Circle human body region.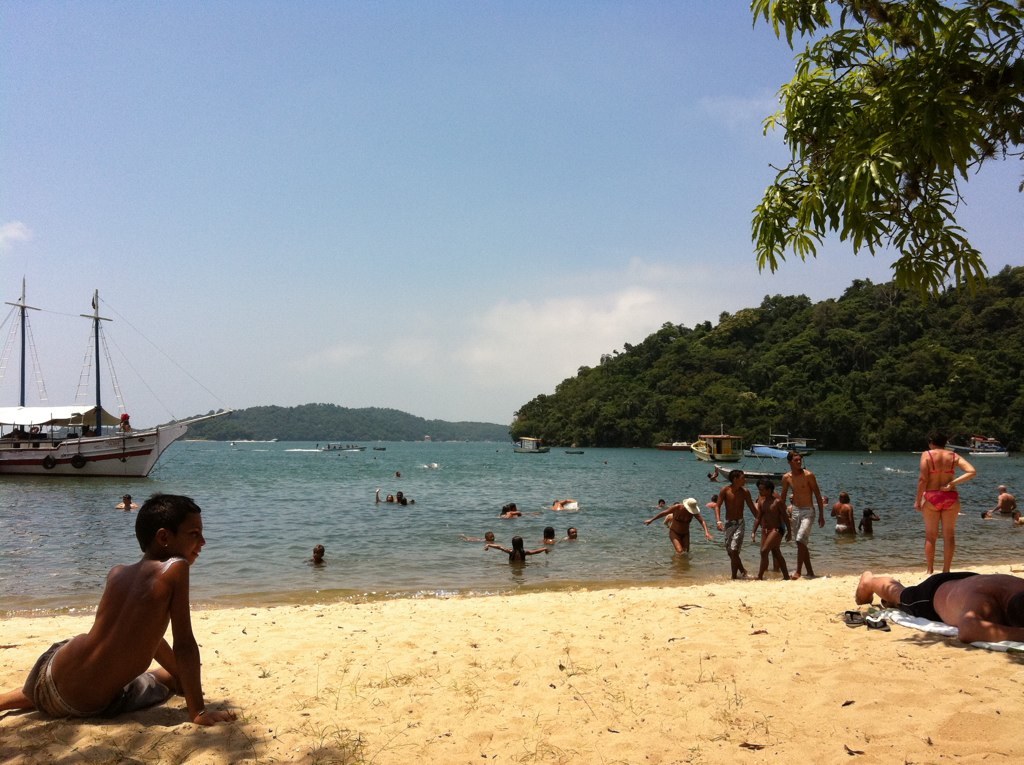
Region: [770,448,823,581].
